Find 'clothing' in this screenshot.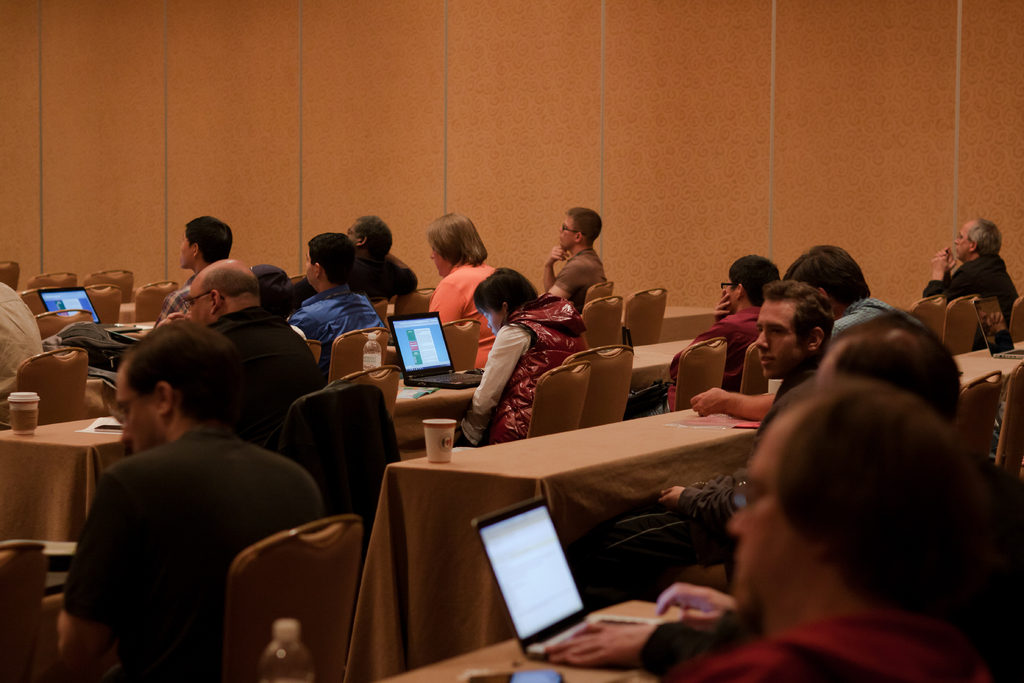
The bounding box for 'clothing' is (832,297,895,338).
